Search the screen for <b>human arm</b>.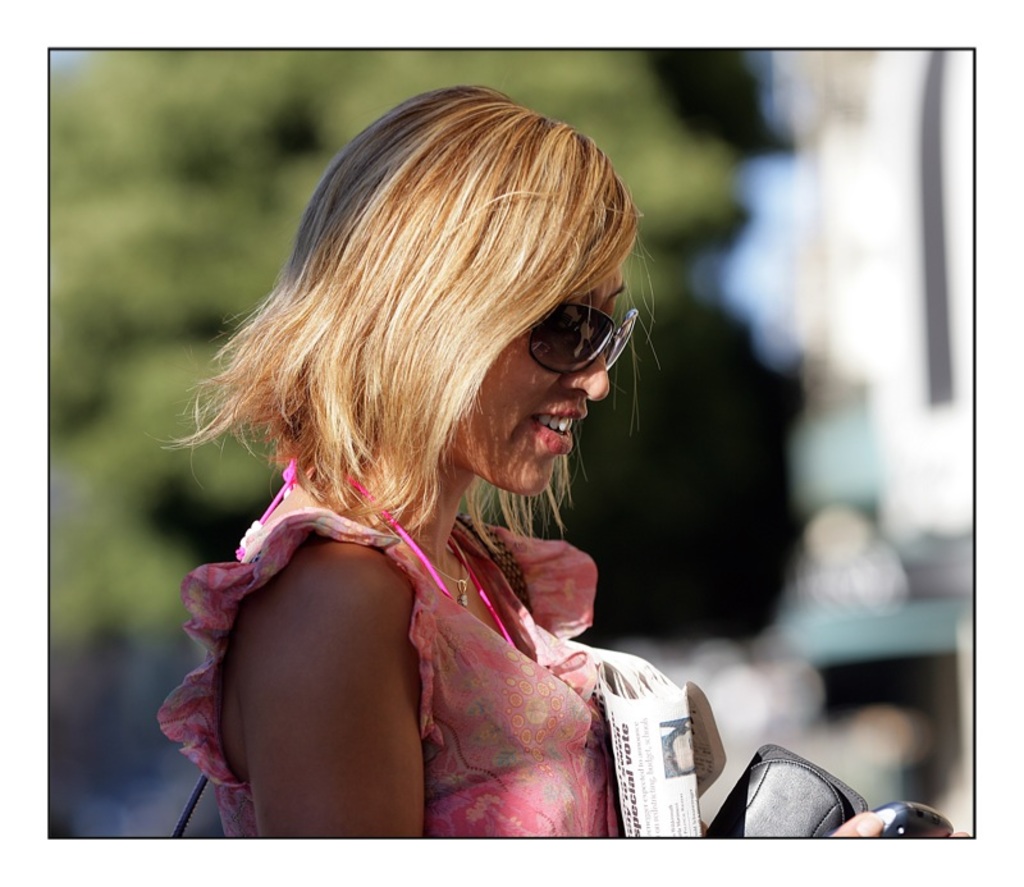
Found at [220, 493, 430, 843].
